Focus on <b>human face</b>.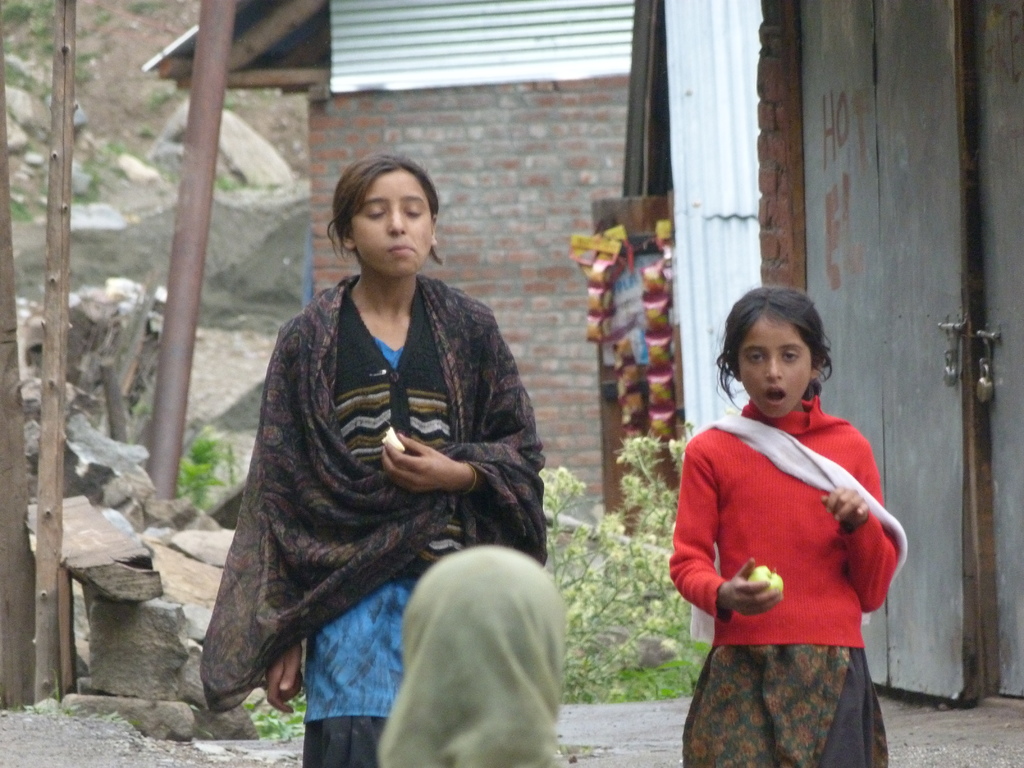
Focused at box(737, 323, 812, 420).
